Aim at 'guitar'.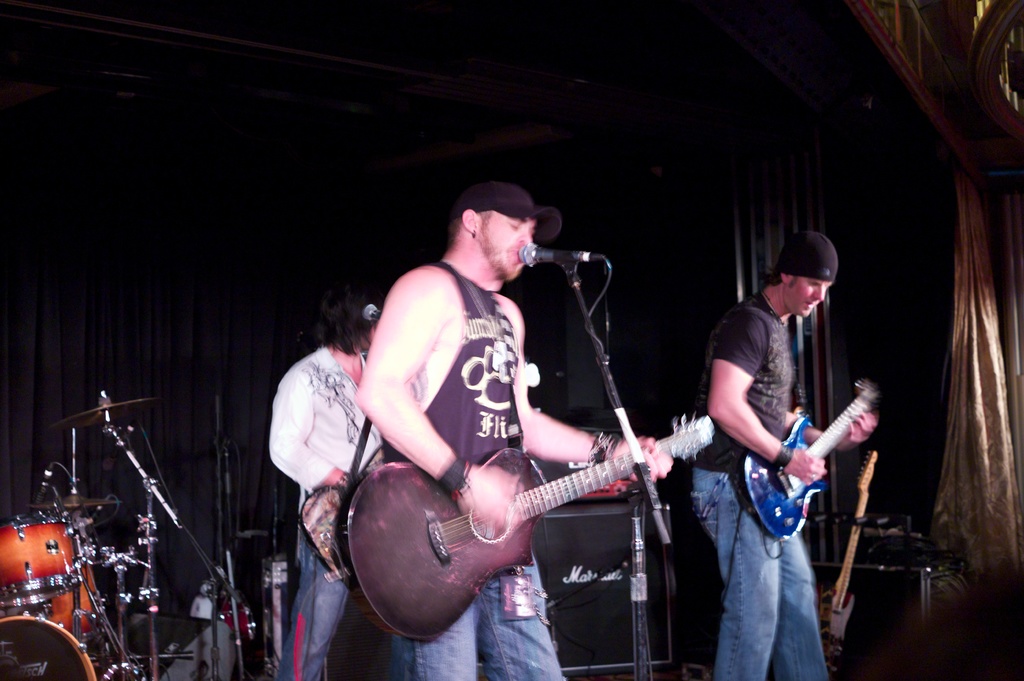
Aimed at l=734, t=380, r=883, b=536.
